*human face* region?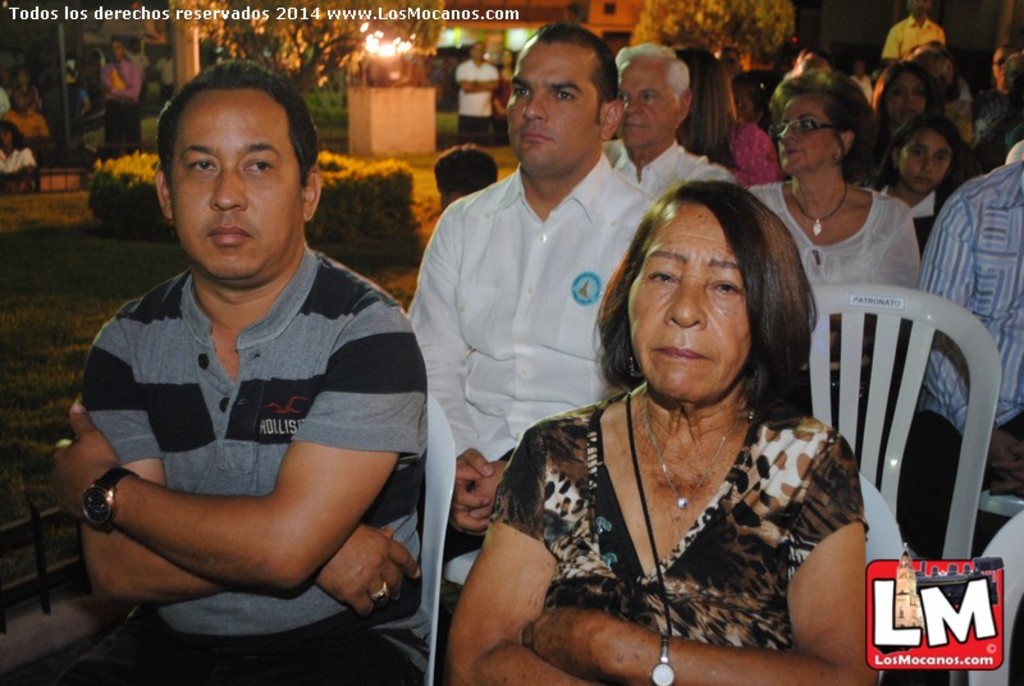
crop(897, 128, 955, 195)
